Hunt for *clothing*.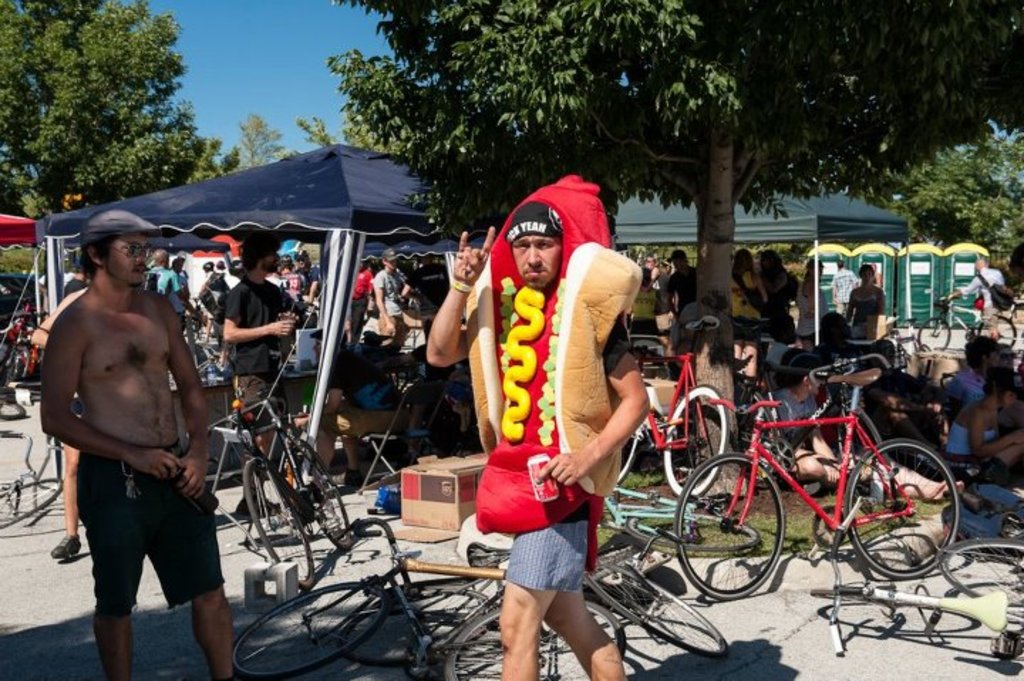
Hunted down at <bbox>371, 270, 408, 343</bbox>.
